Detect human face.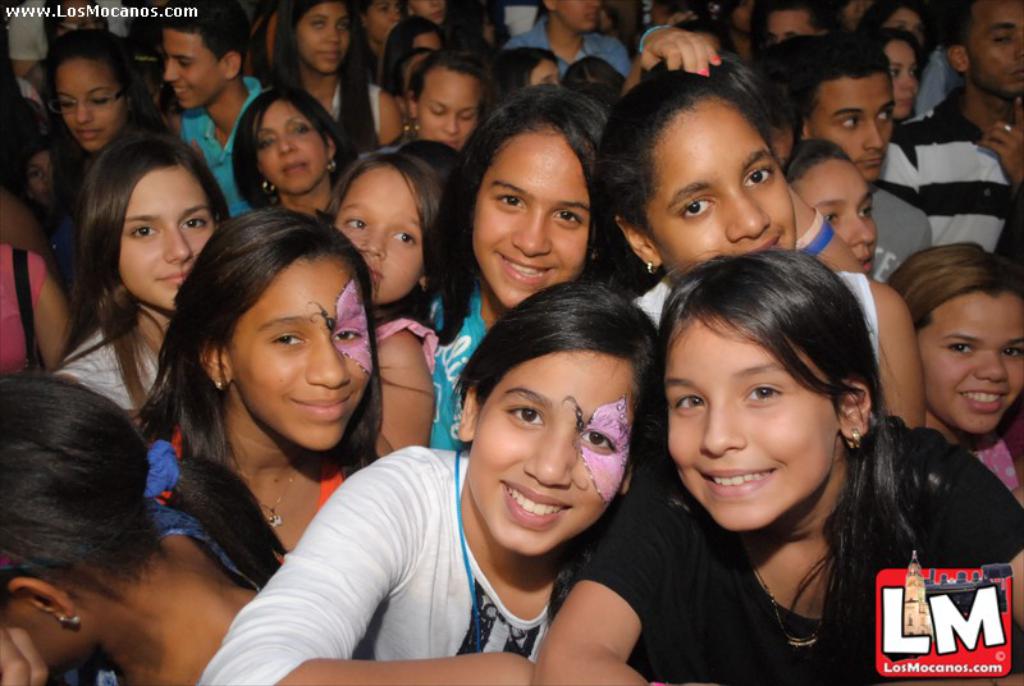
Detected at <bbox>229, 257, 374, 445</bbox>.
